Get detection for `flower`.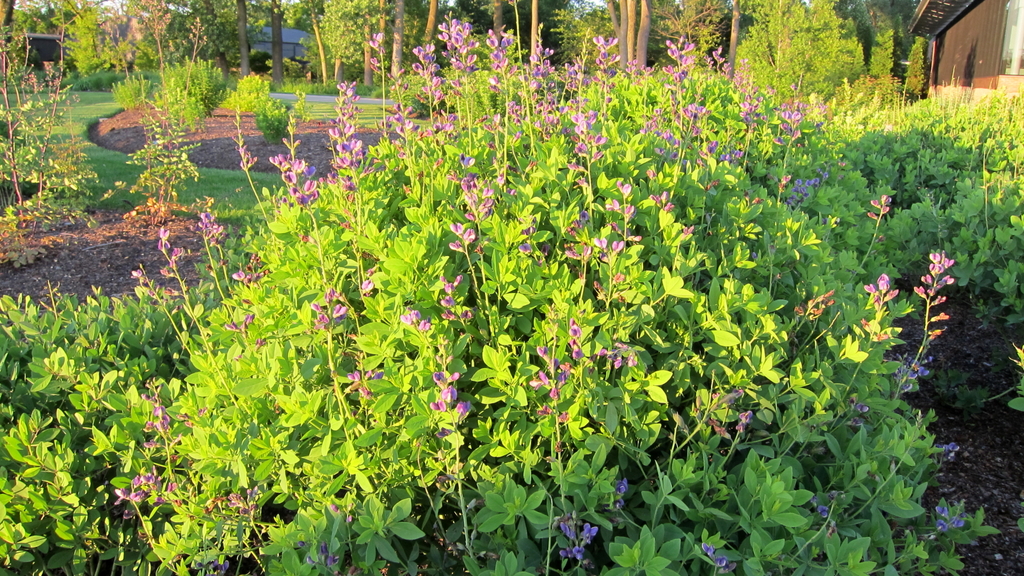
Detection: bbox(360, 30, 452, 131).
